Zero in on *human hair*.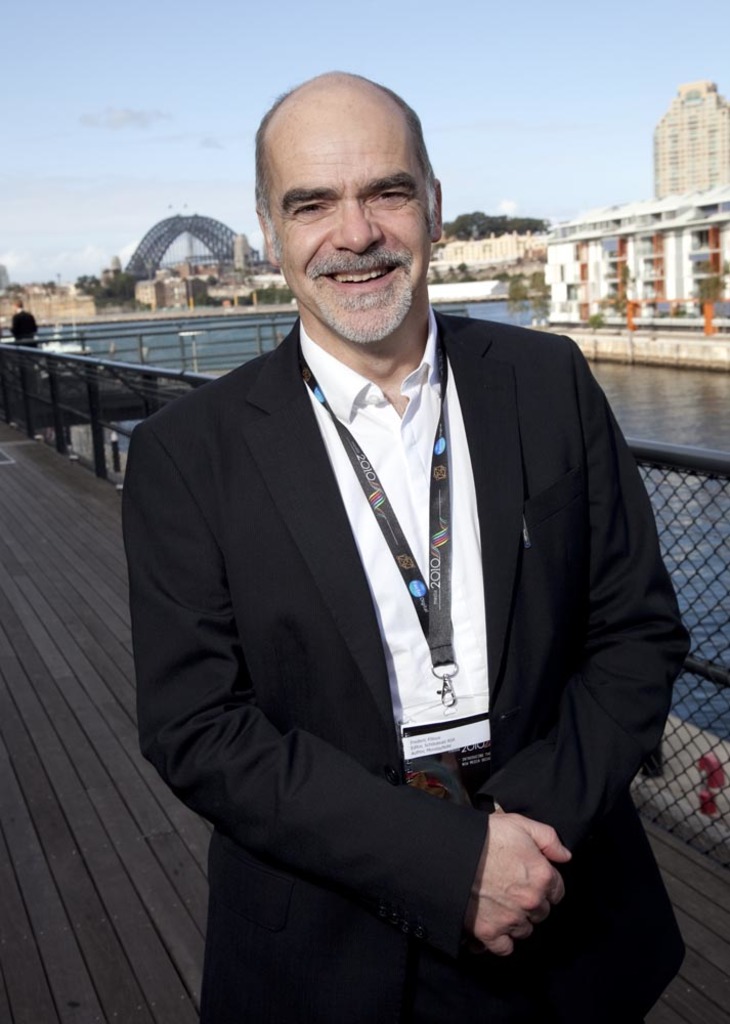
Zeroed in: bbox(248, 88, 435, 196).
